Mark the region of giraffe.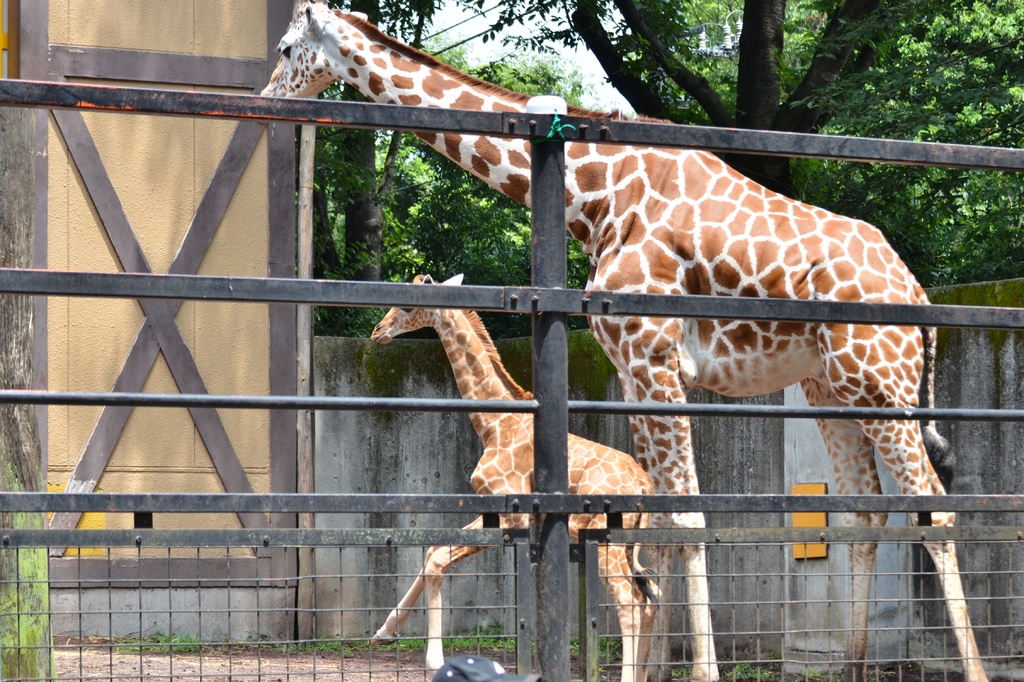
Region: x1=258, y1=0, x2=989, y2=681.
